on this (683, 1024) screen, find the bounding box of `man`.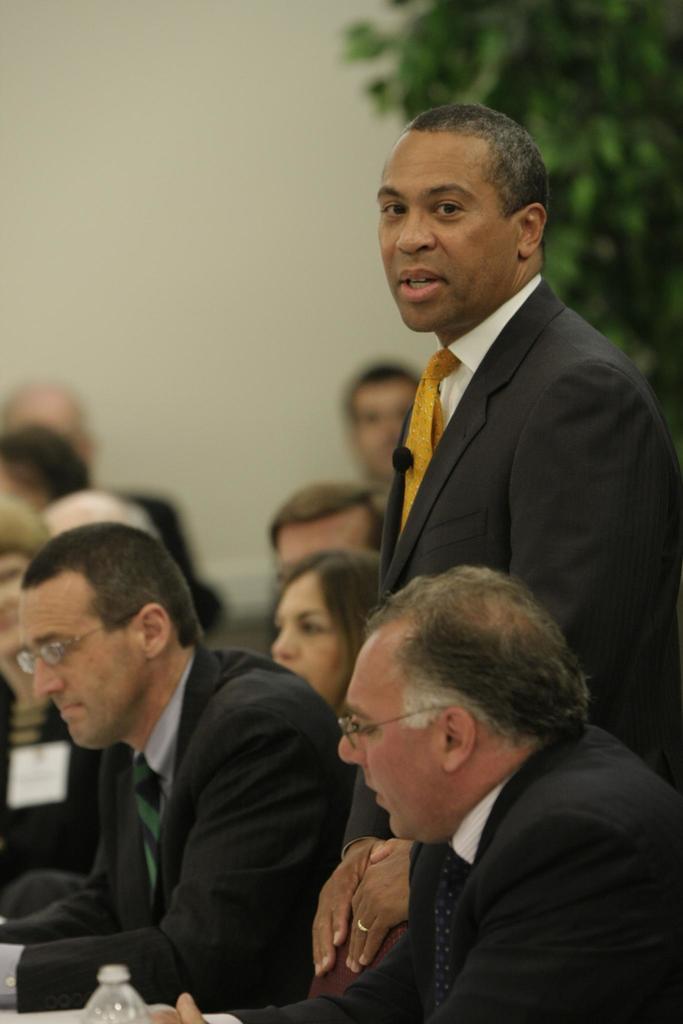
Bounding box: [x1=0, y1=518, x2=362, y2=1015].
